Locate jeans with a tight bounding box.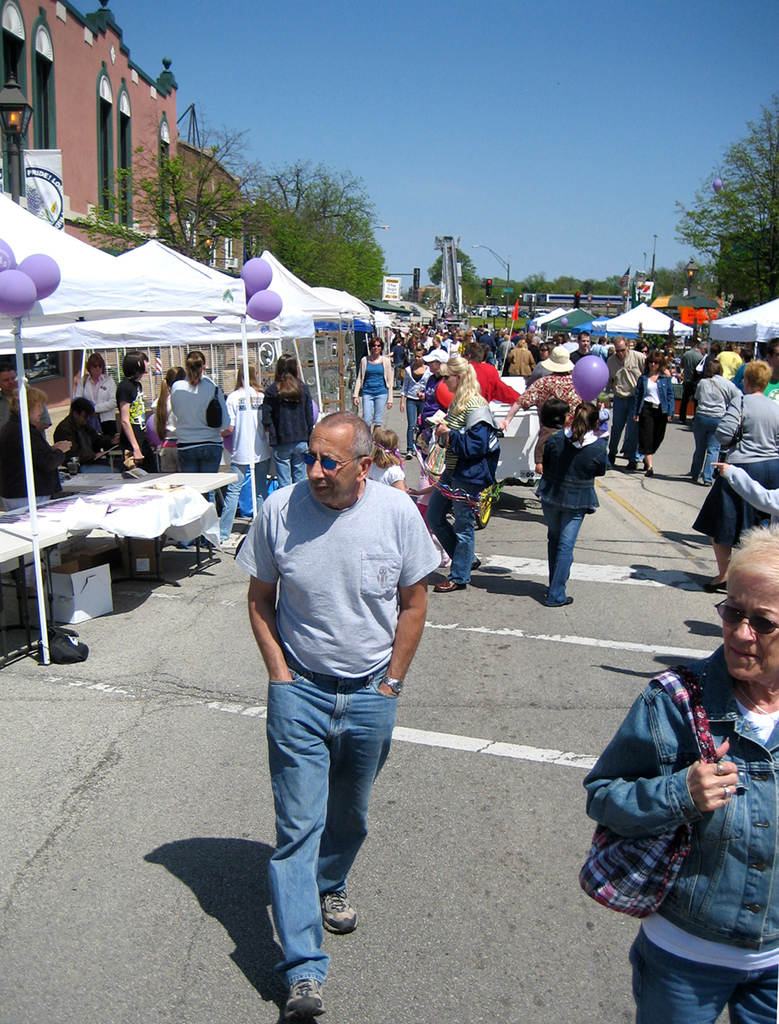
select_region(526, 428, 605, 507).
